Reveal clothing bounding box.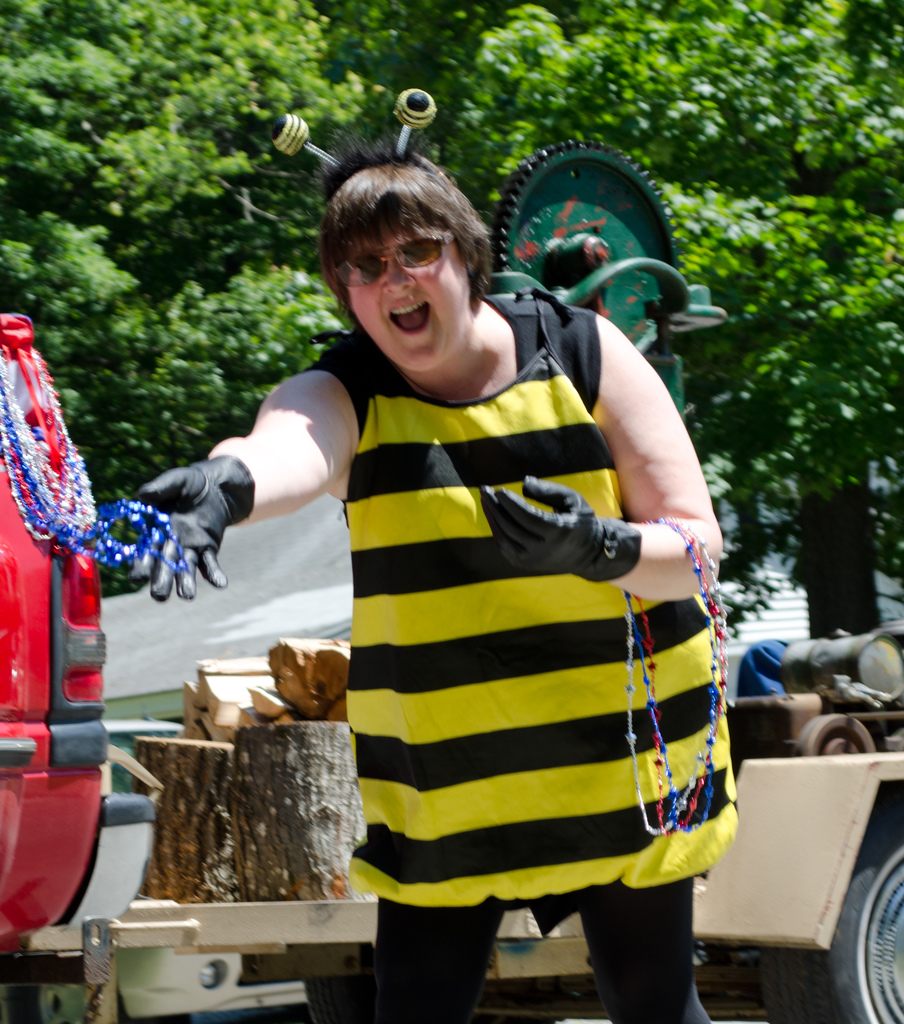
Revealed: rect(311, 275, 751, 980).
